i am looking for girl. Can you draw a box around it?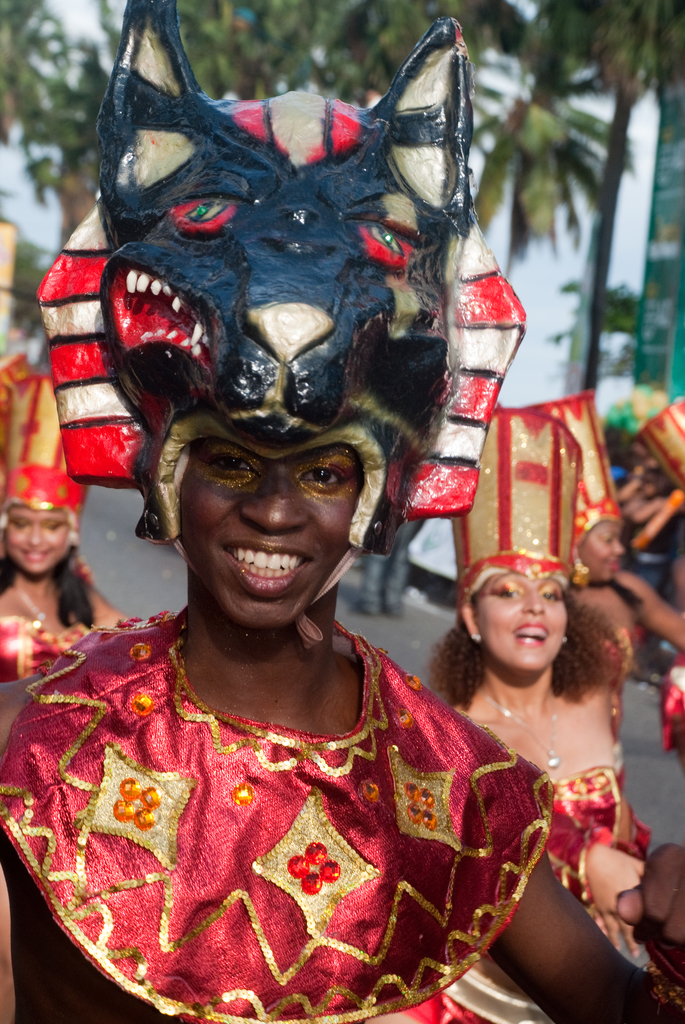
Sure, the bounding box is BBox(455, 419, 651, 950).
